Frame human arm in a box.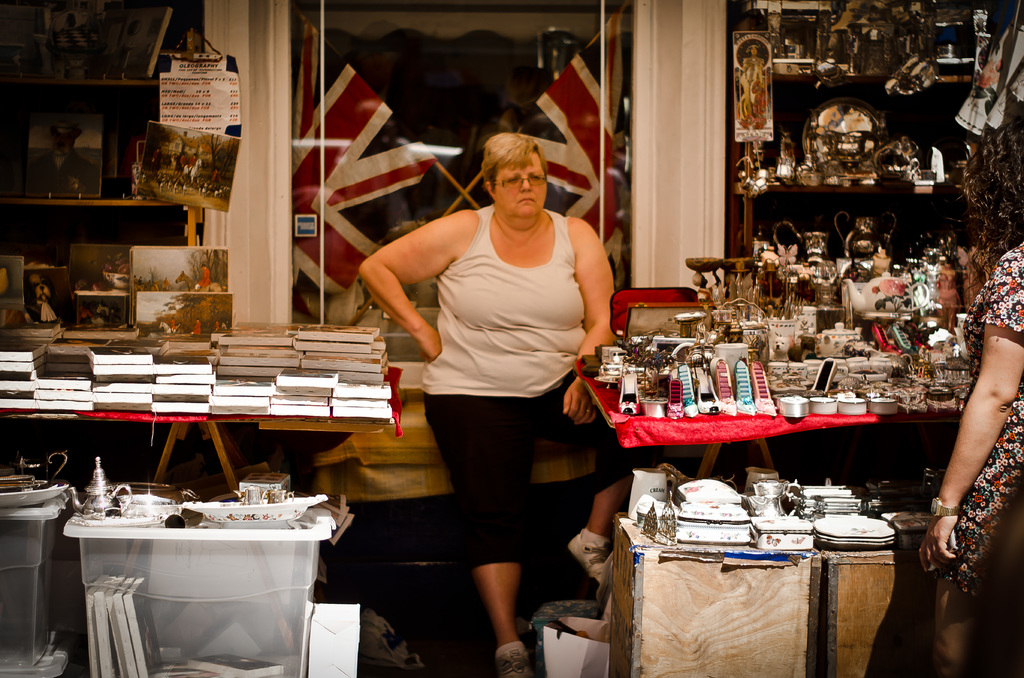
box(555, 216, 614, 425).
